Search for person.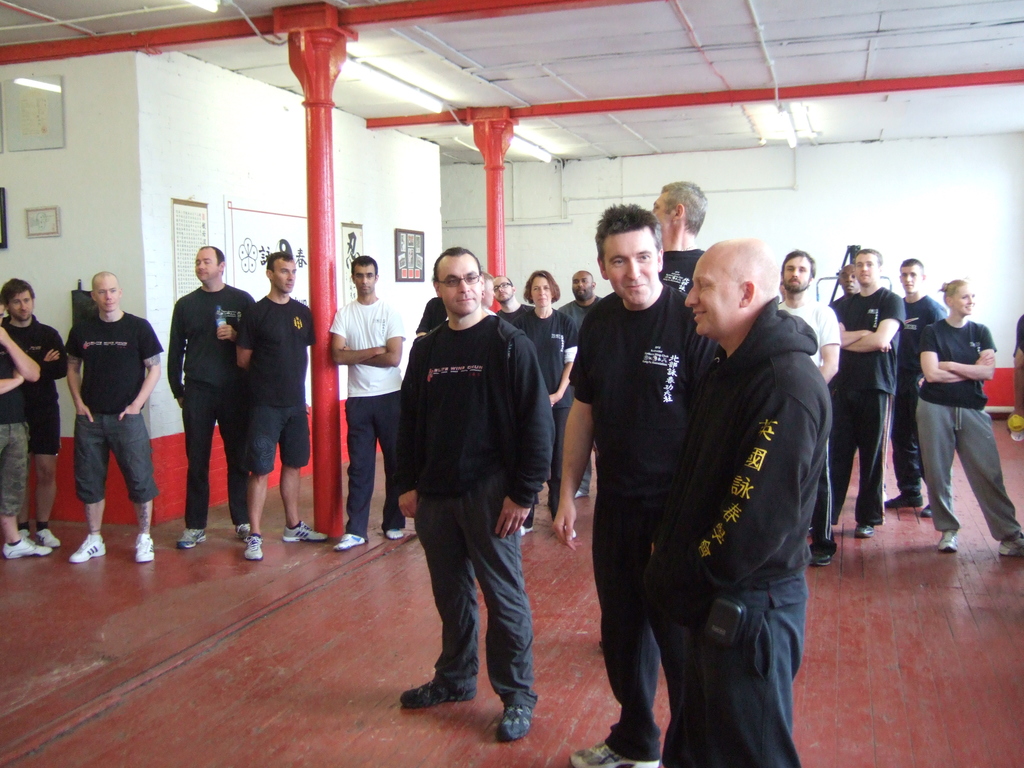
Found at box(0, 319, 43, 561).
